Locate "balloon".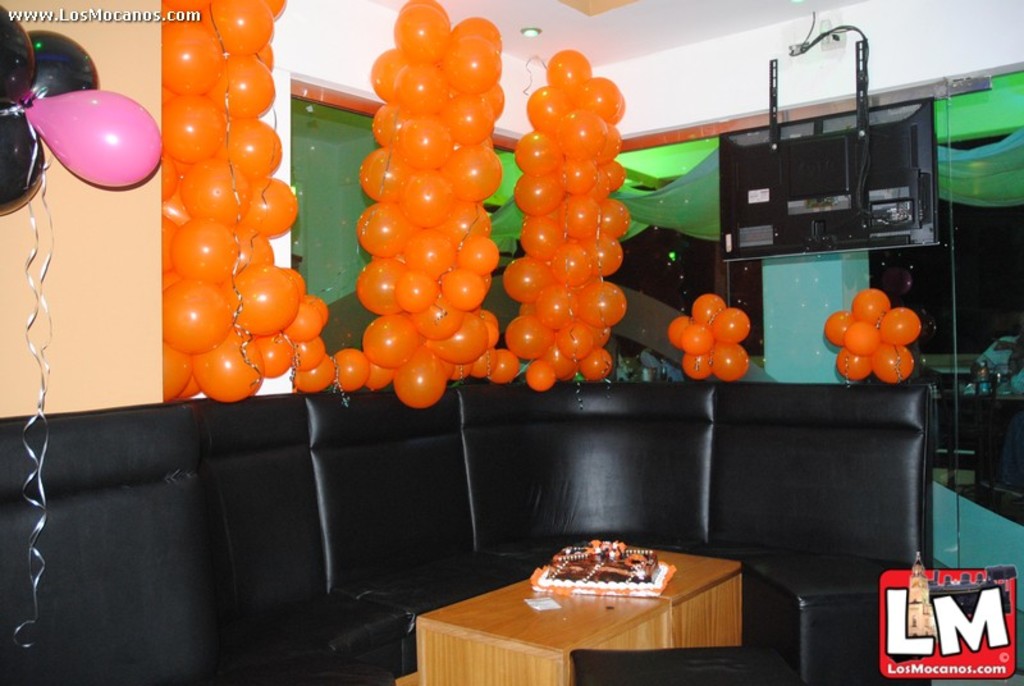
Bounding box: [22, 88, 163, 187].
